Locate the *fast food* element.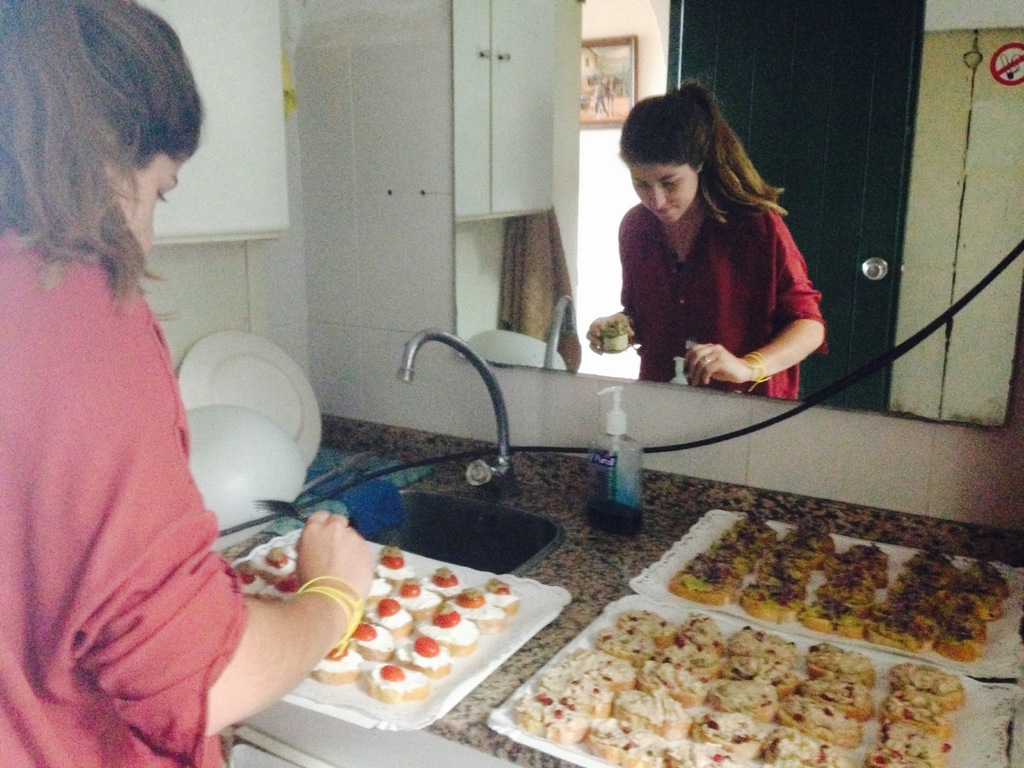
Element bbox: 407 608 481 659.
